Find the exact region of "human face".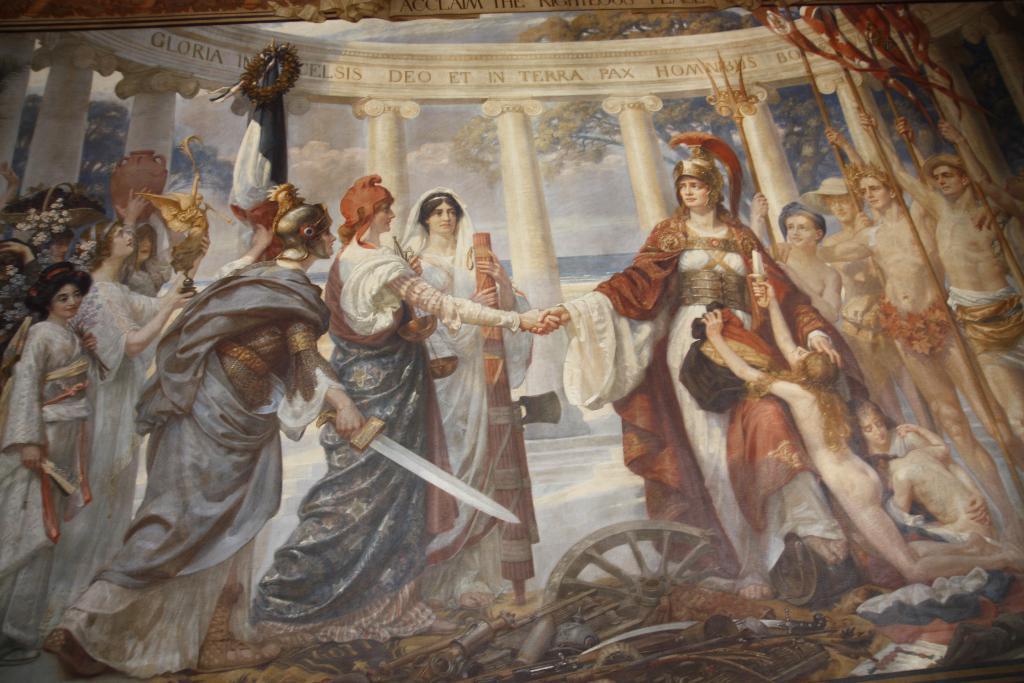
Exact region: (108, 222, 140, 262).
